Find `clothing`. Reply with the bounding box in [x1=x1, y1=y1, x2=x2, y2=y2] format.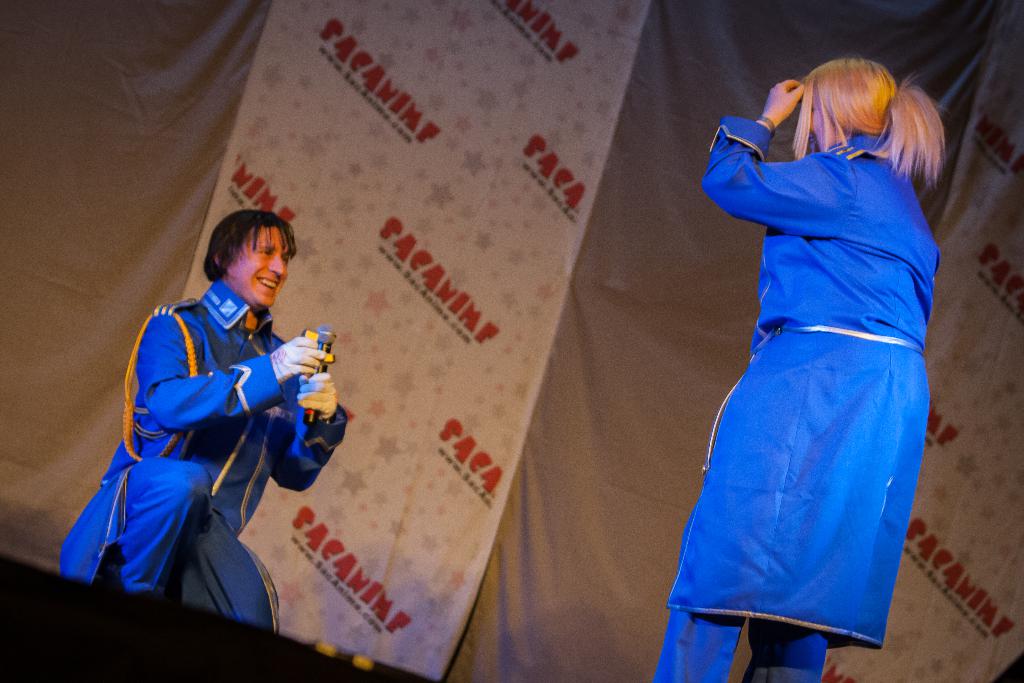
[x1=60, y1=283, x2=351, y2=631].
